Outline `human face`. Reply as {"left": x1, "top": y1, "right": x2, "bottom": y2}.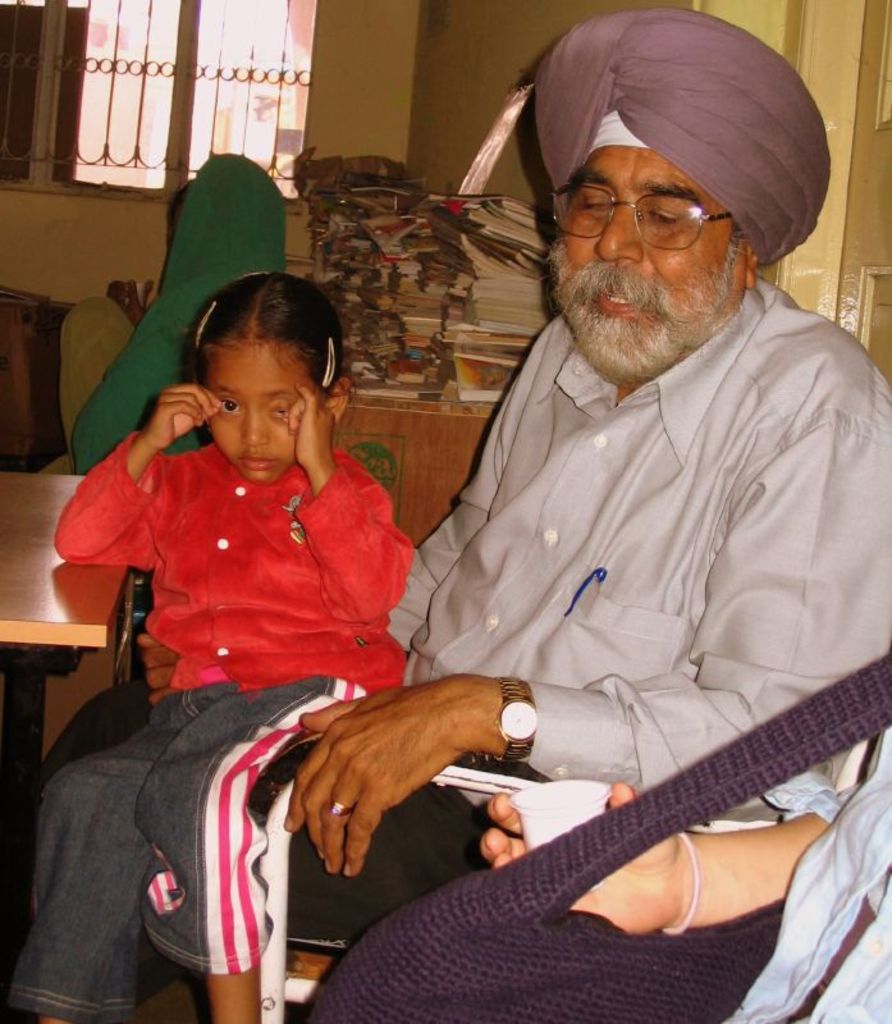
{"left": 554, "top": 146, "right": 736, "bottom": 362}.
